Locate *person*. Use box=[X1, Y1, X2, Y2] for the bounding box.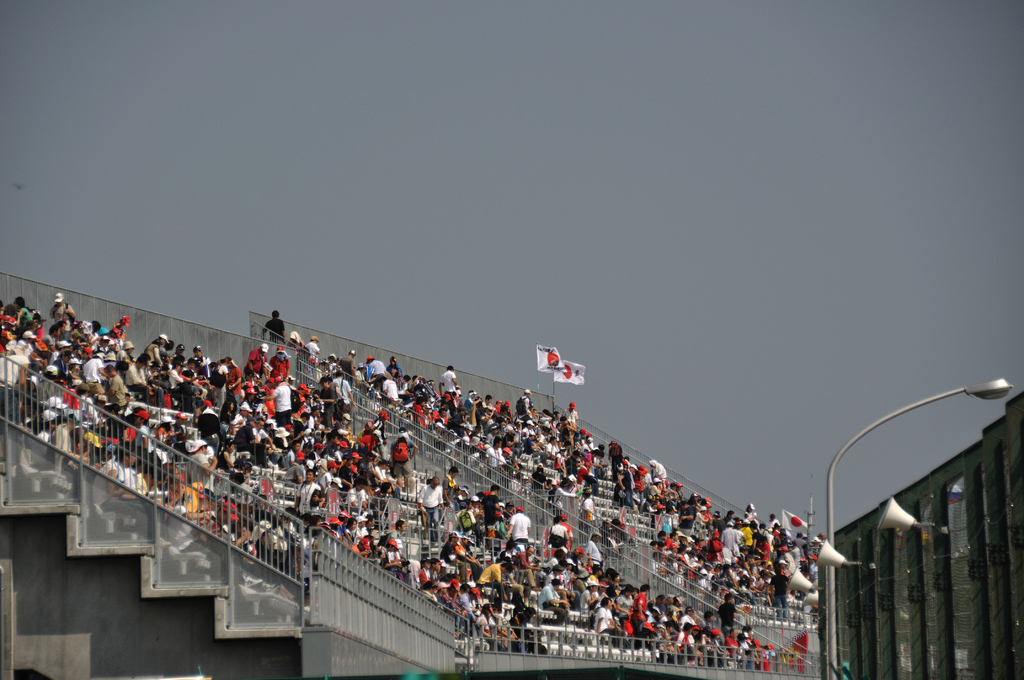
box=[0, 308, 827, 665].
